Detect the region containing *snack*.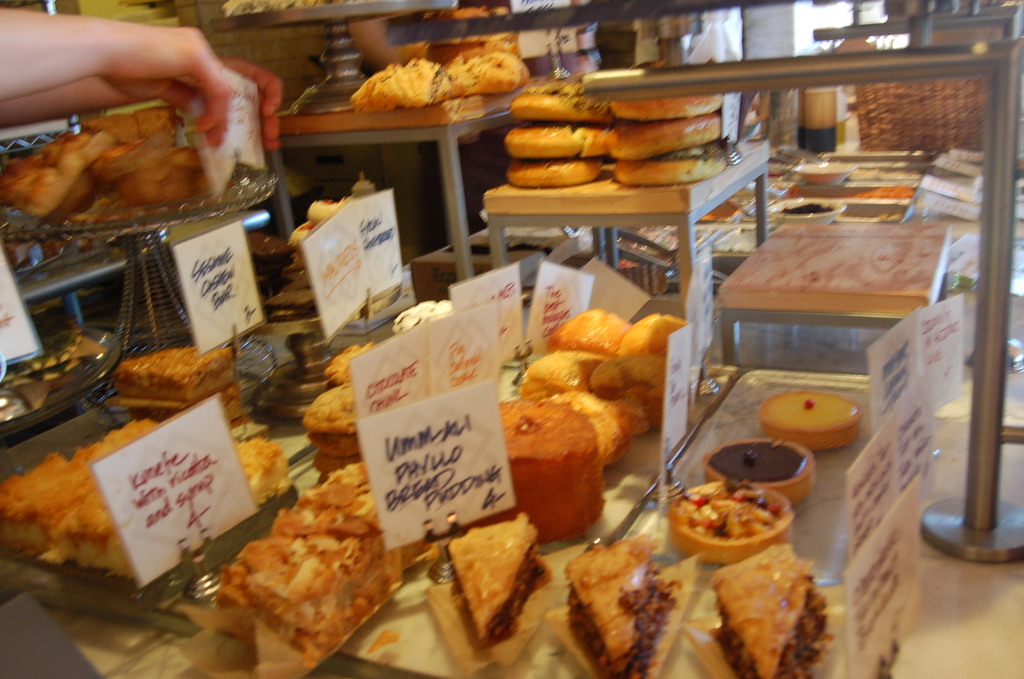
rect(323, 340, 388, 386).
